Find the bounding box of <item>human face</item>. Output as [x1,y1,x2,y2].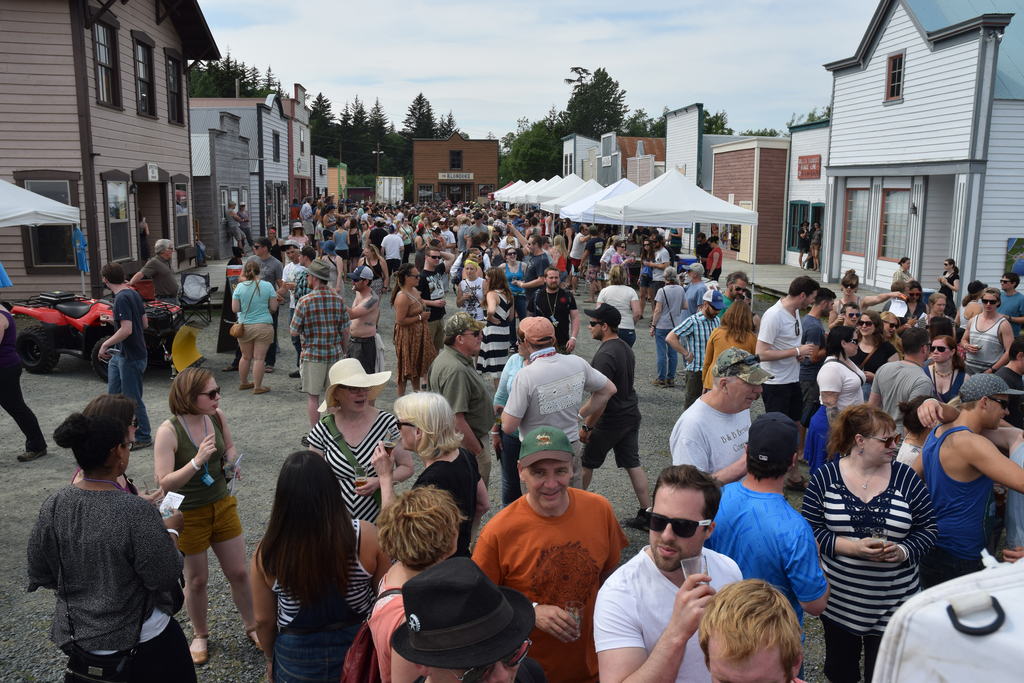
[735,281,748,299].
